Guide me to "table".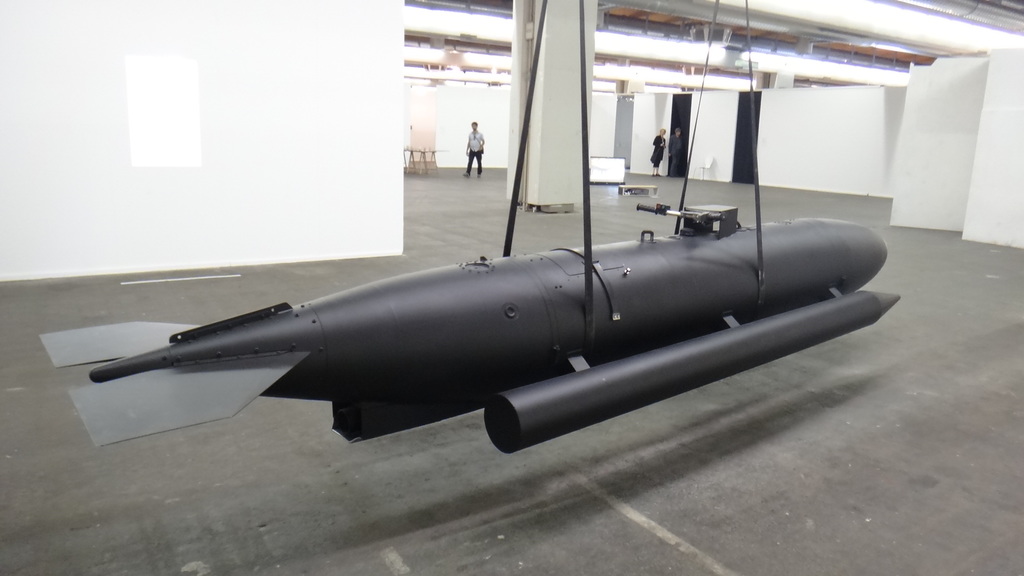
Guidance: (left=618, top=184, right=663, bottom=197).
